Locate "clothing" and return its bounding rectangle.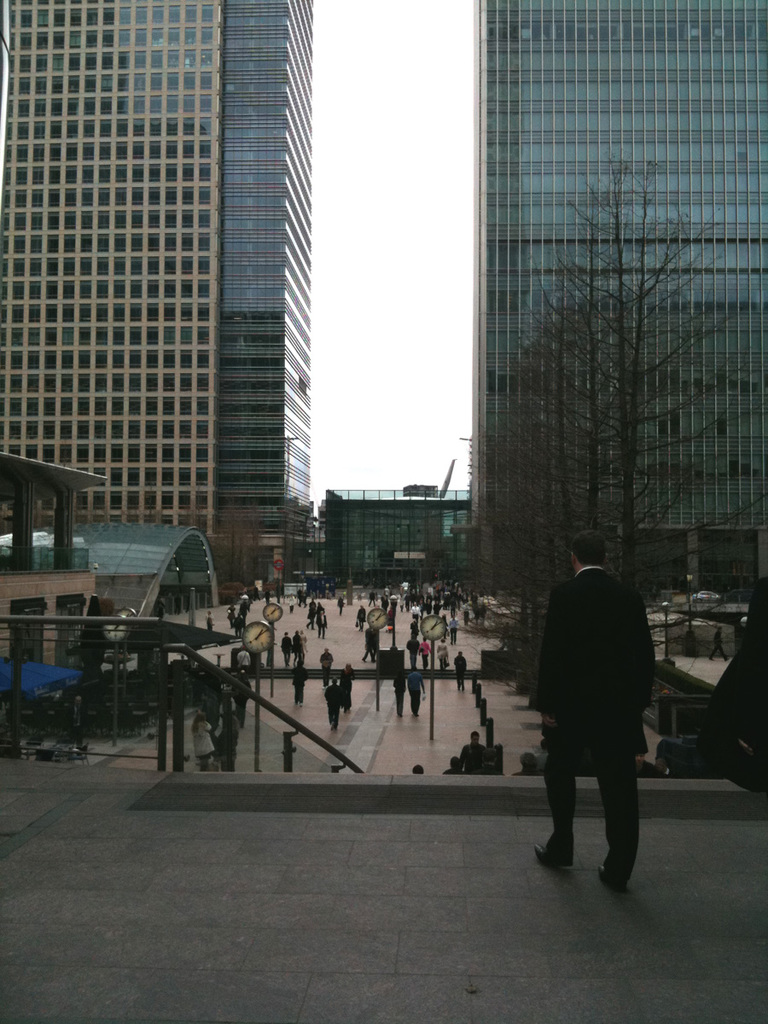
Rect(323, 652, 333, 684).
